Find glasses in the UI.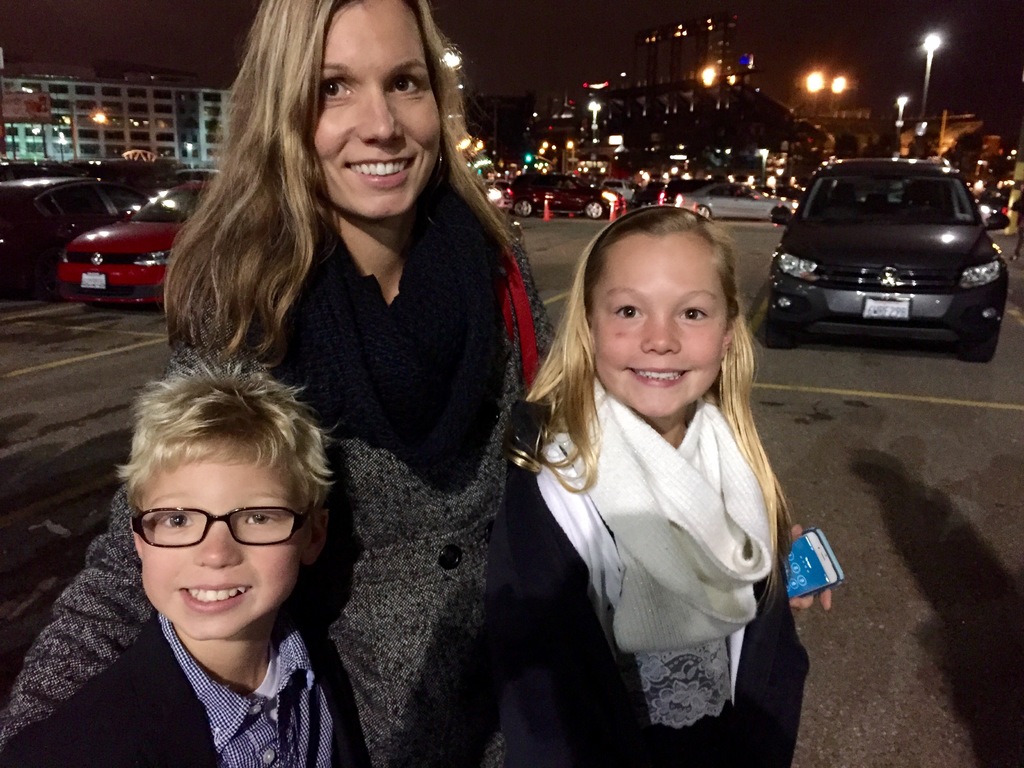
UI element at 127/500/315/554.
